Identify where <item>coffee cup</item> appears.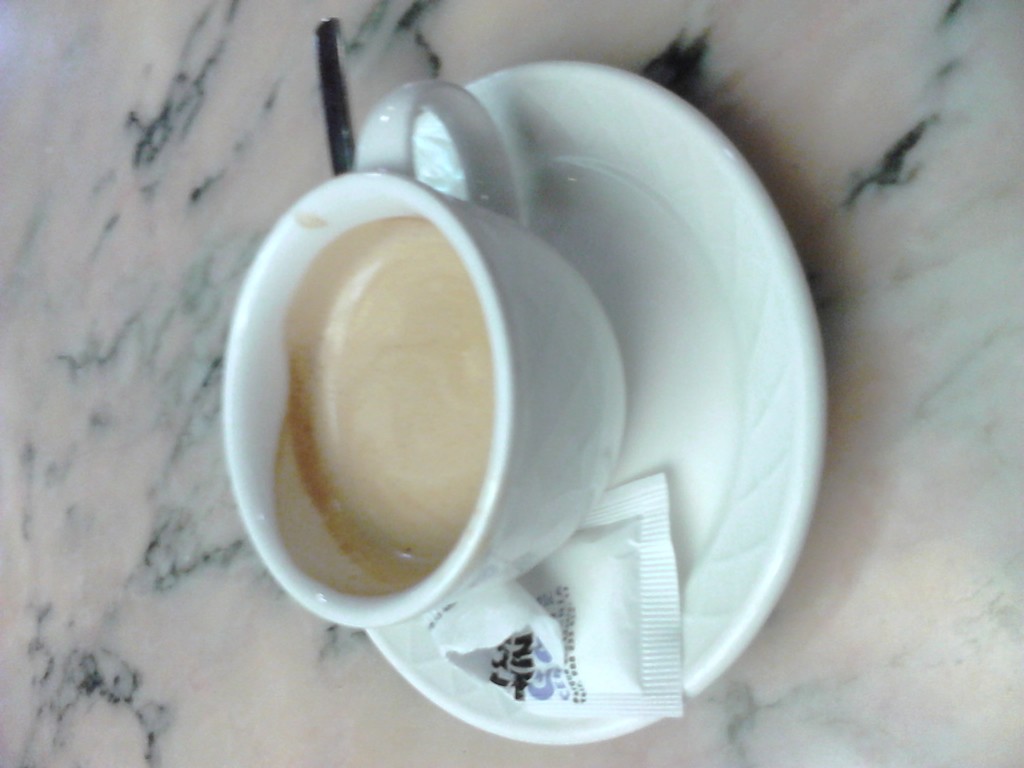
Appears at [215,74,636,635].
